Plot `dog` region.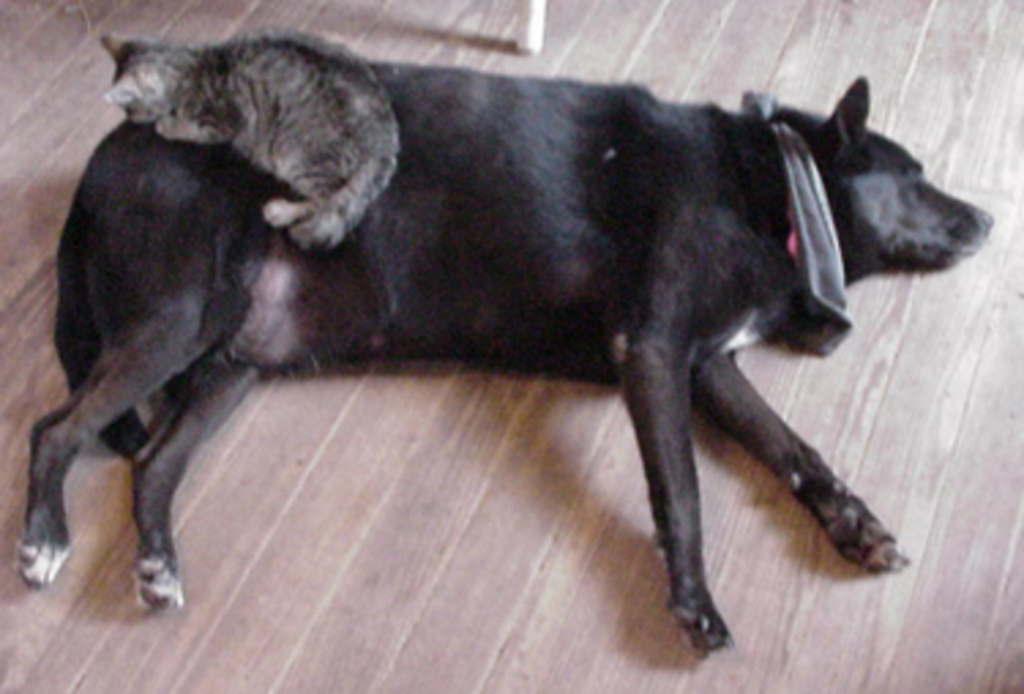
Plotted at <box>19,63,997,664</box>.
